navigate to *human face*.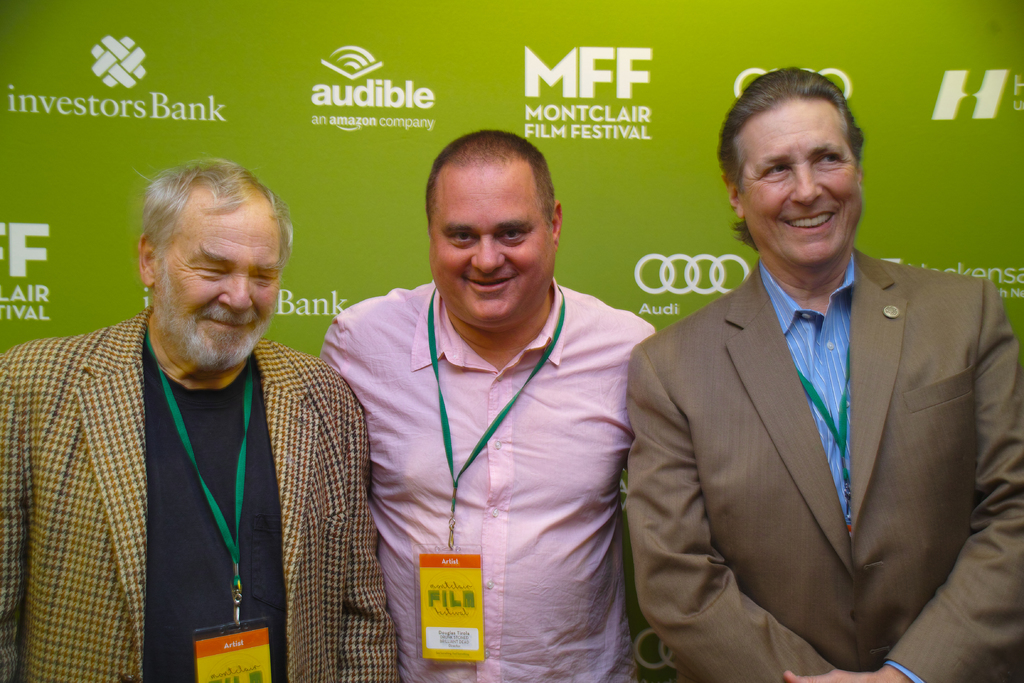
Navigation target: Rect(740, 104, 863, 266).
